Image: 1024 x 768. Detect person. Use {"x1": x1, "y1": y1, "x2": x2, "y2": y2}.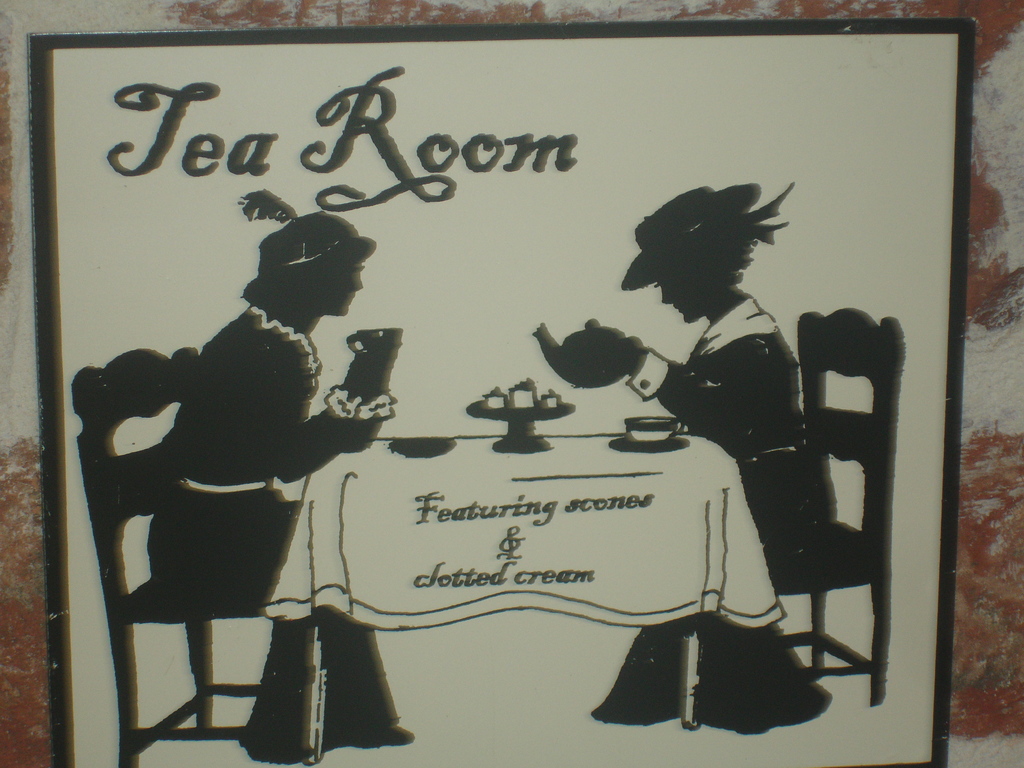
{"x1": 106, "y1": 236, "x2": 386, "y2": 722}.
